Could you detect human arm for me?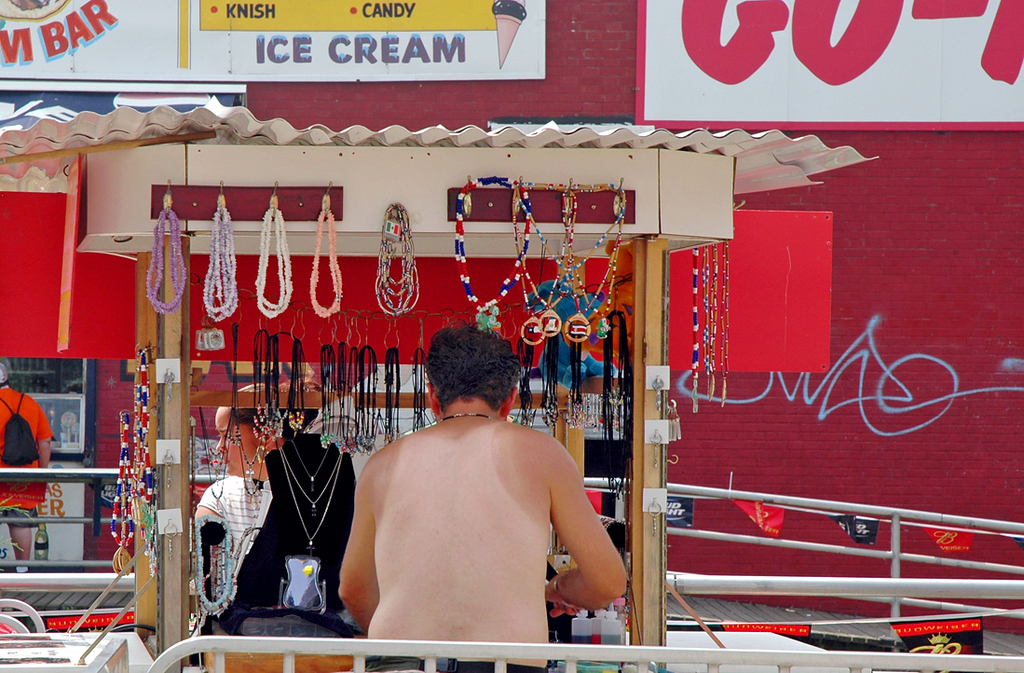
Detection result: 38 405 50 469.
